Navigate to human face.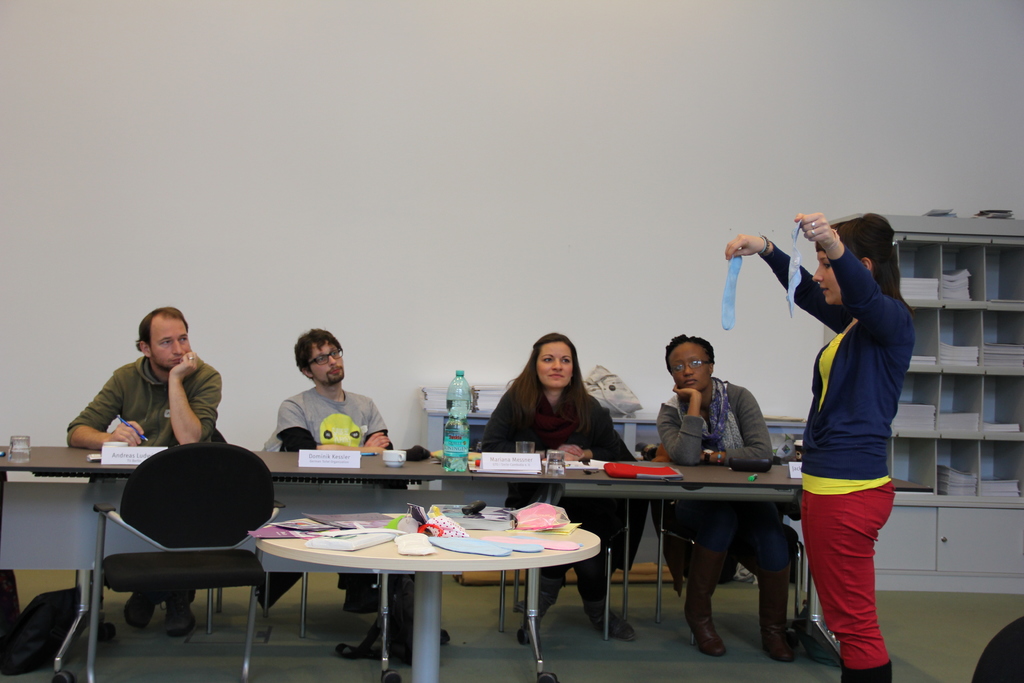
Navigation target: detection(668, 342, 710, 391).
